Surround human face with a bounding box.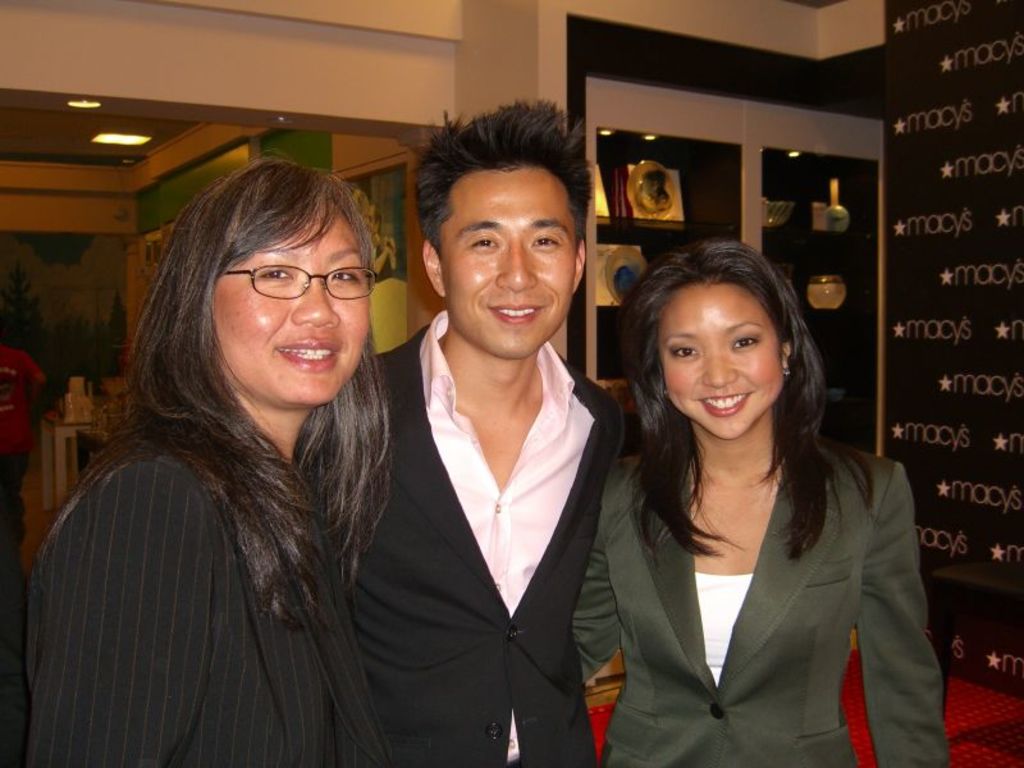
Rect(434, 175, 576, 360).
